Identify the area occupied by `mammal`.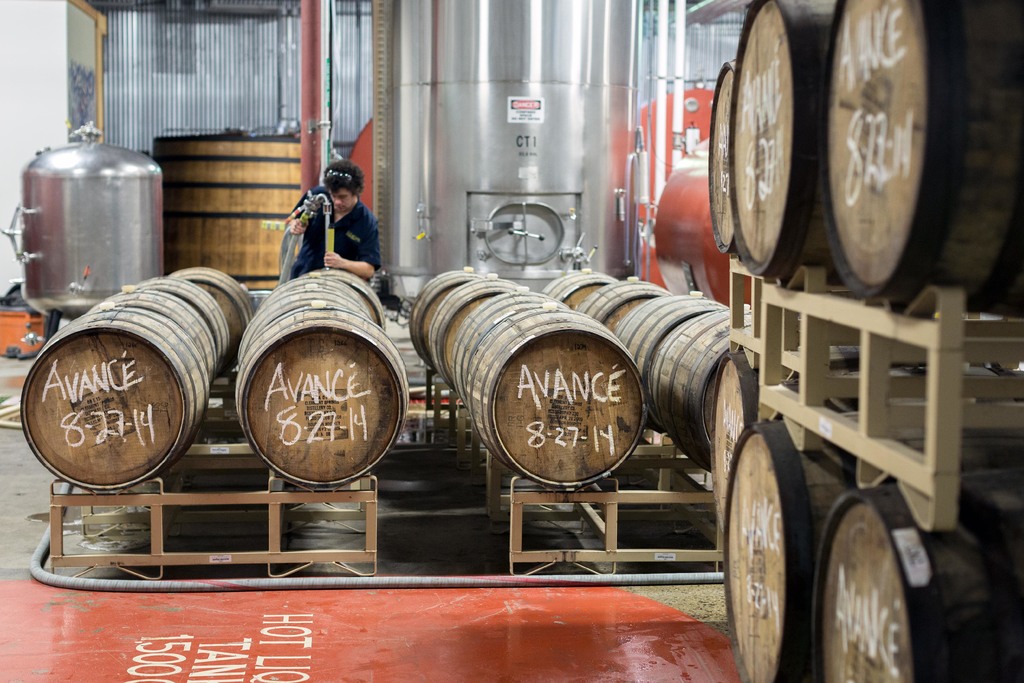
Area: bbox=[281, 172, 371, 280].
